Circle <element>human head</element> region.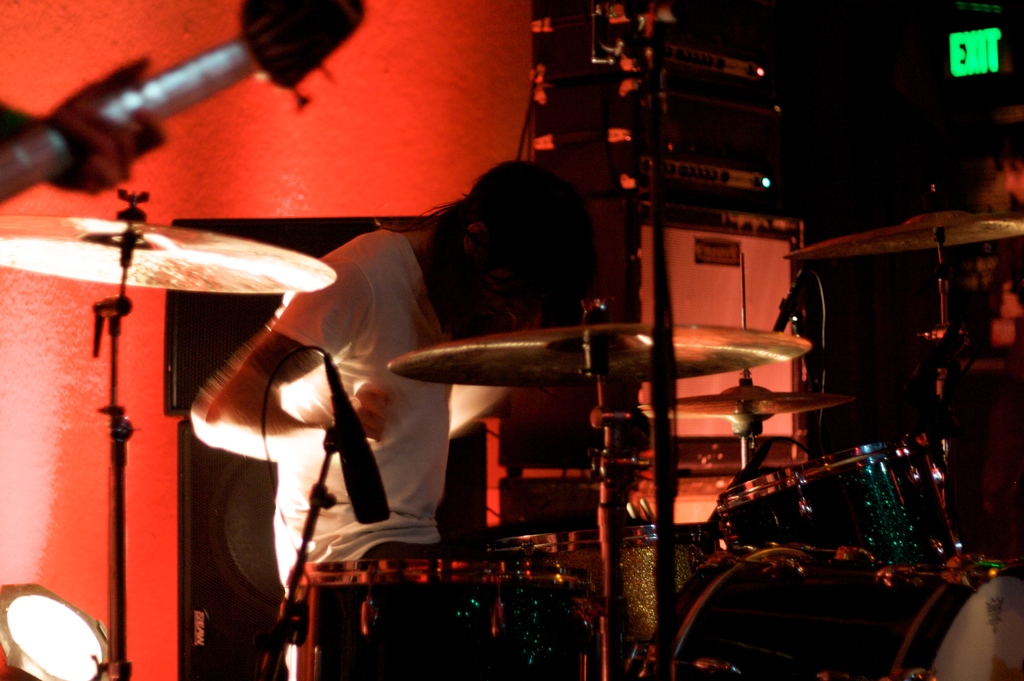
Region: bbox=(402, 151, 616, 343).
